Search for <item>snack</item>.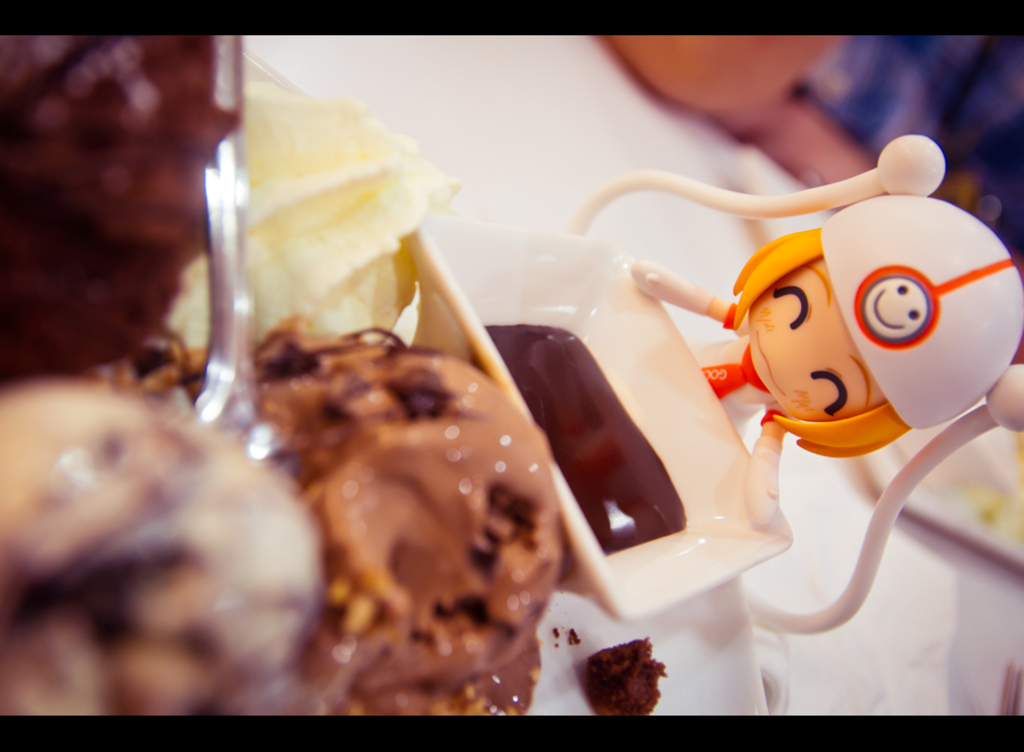
Found at bbox=(2, 377, 317, 714).
